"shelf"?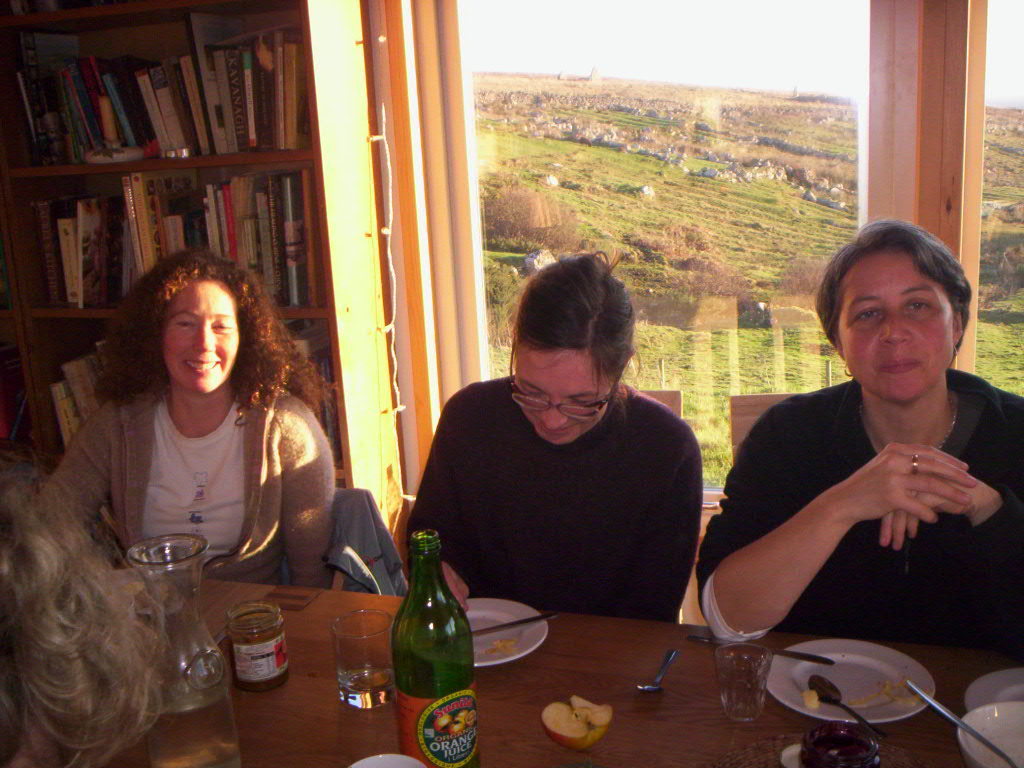
<region>30, 347, 358, 498</region>
